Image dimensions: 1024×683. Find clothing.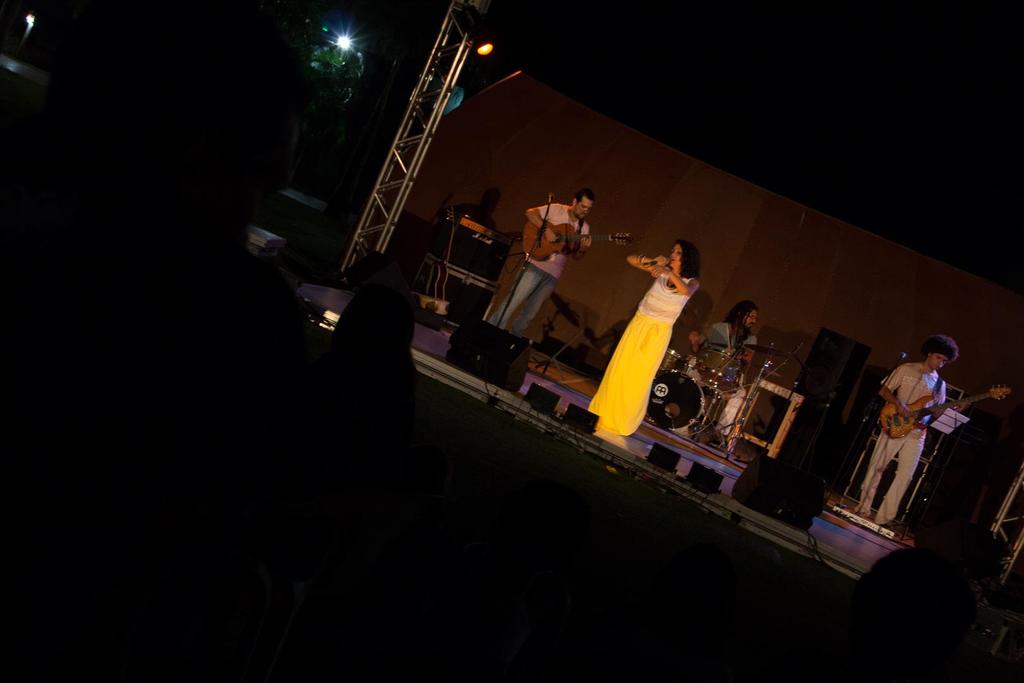
(left=492, top=205, right=589, bottom=338).
